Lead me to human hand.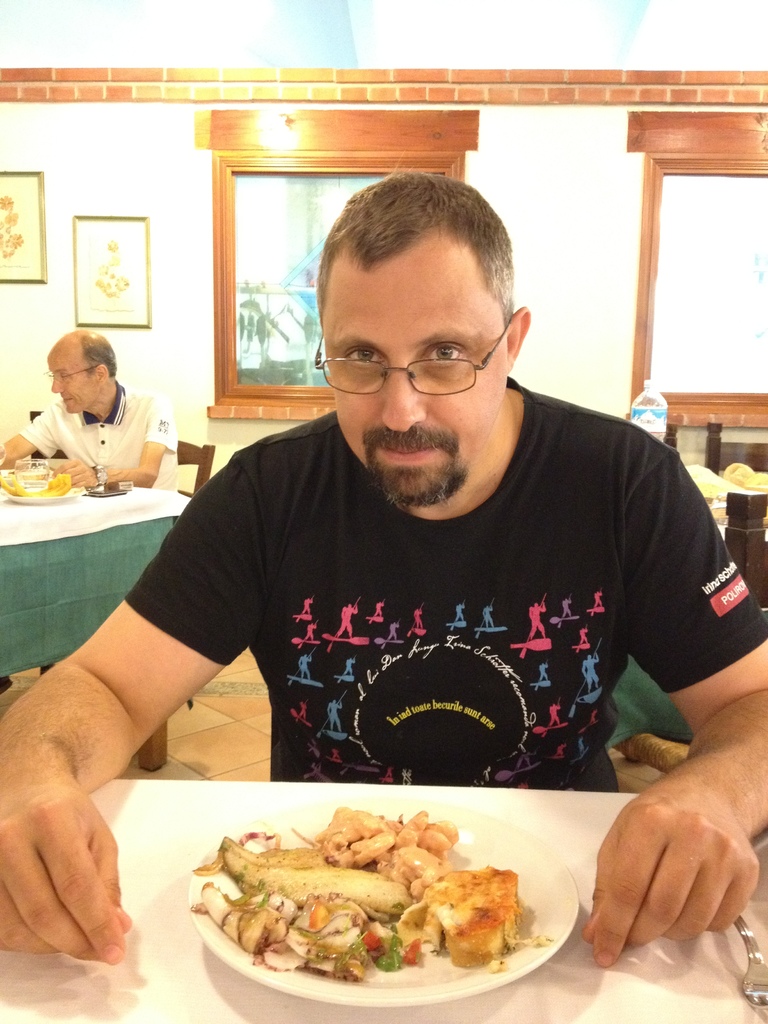
Lead to rect(582, 769, 761, 970).
